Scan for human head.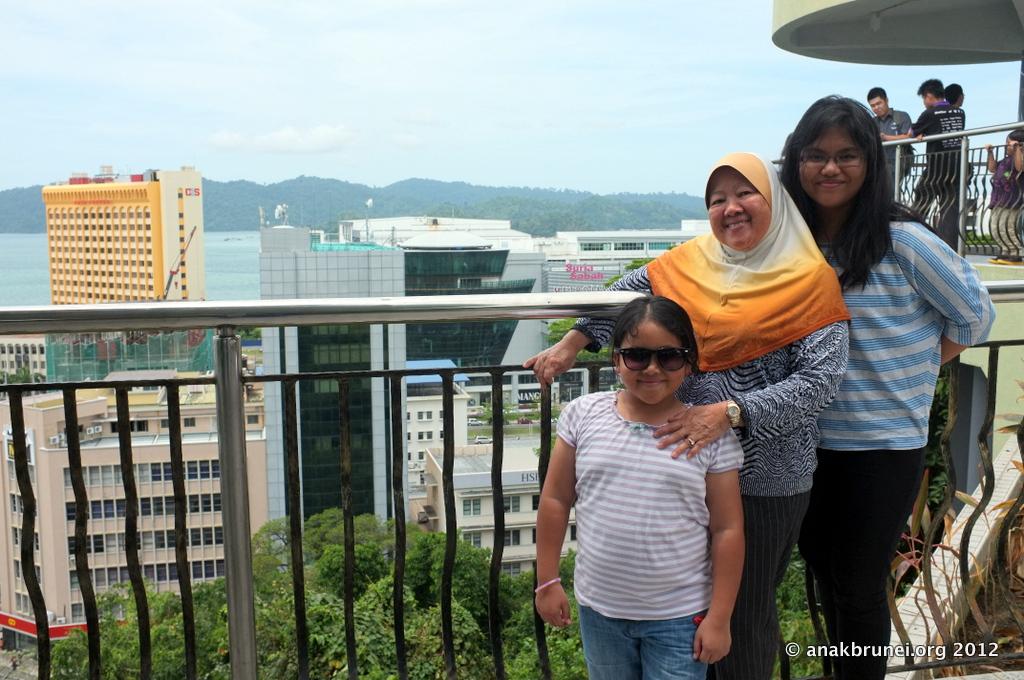
Scan result: box(917, 78, 942, 107).
